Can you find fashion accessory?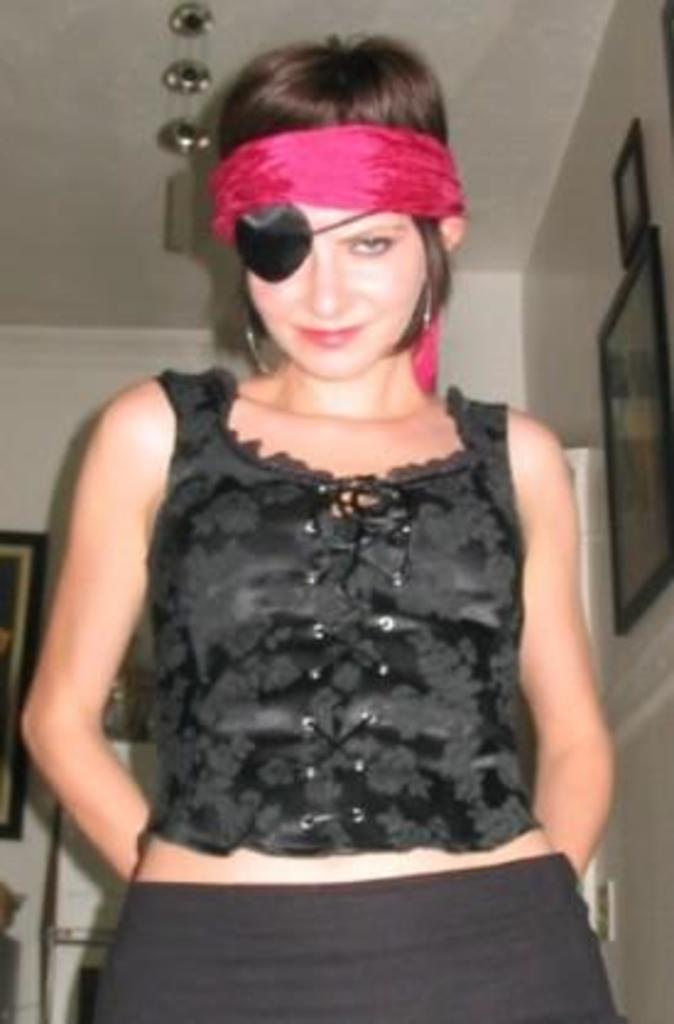
Yes, bounding box: pyautogui.locateOnScreen(238, 304, 270, 375).
